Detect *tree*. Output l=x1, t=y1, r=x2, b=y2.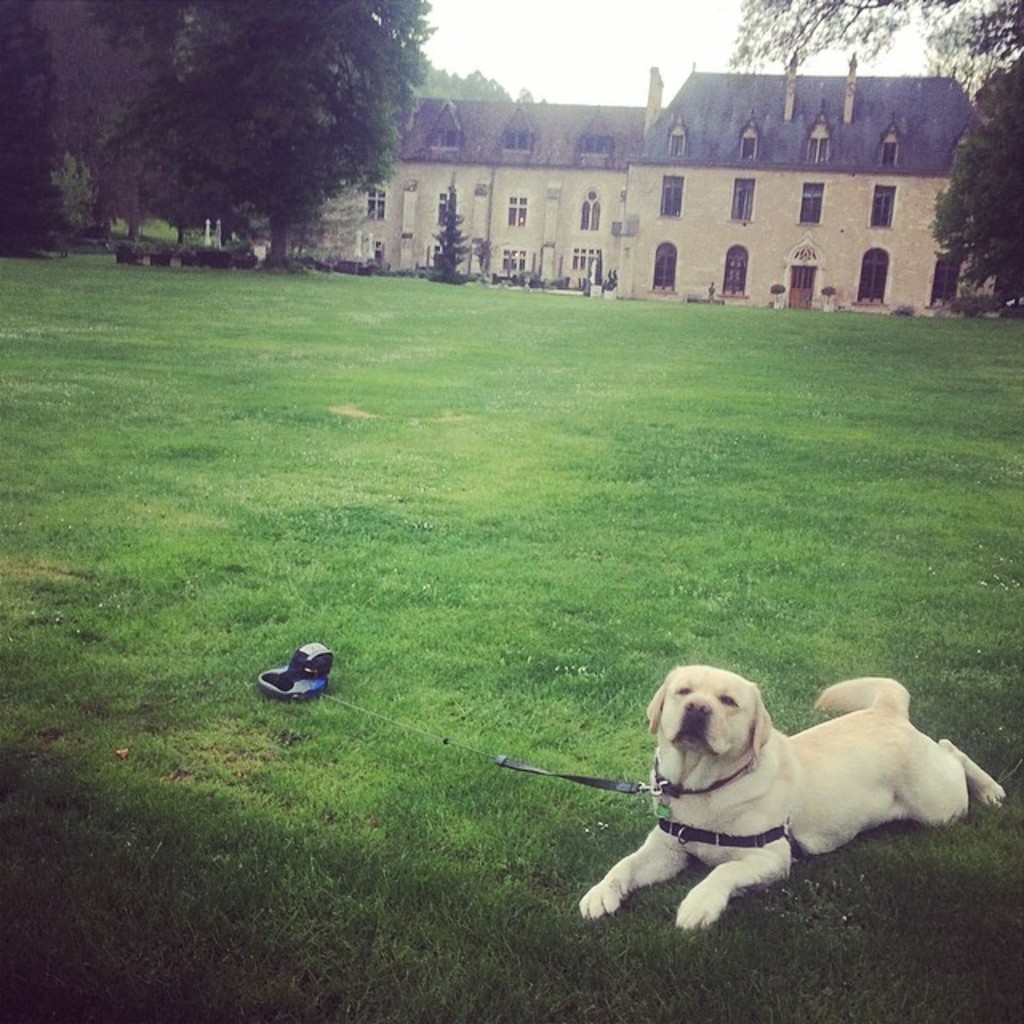
l=720, t=0, r=1022, b=83.
